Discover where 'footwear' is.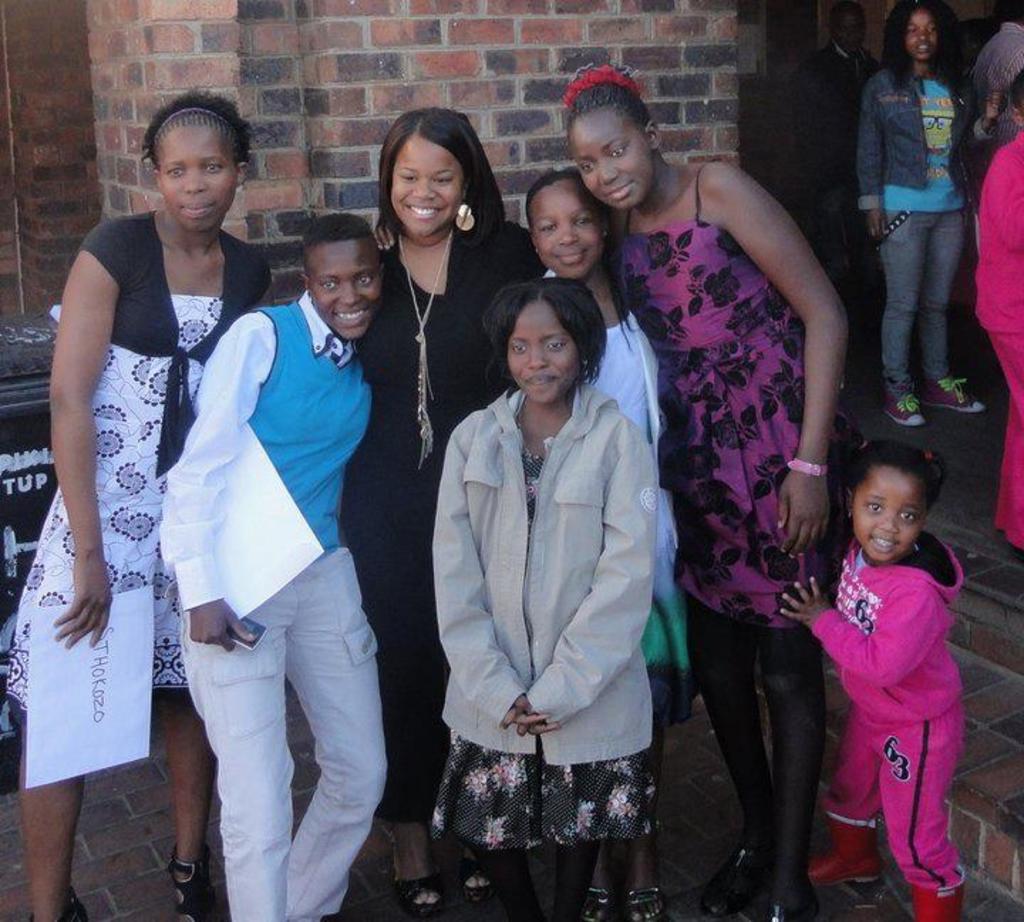
Discovered at {"x1": 802, "y1": 798, "x2": 886, "y2": 892}.
